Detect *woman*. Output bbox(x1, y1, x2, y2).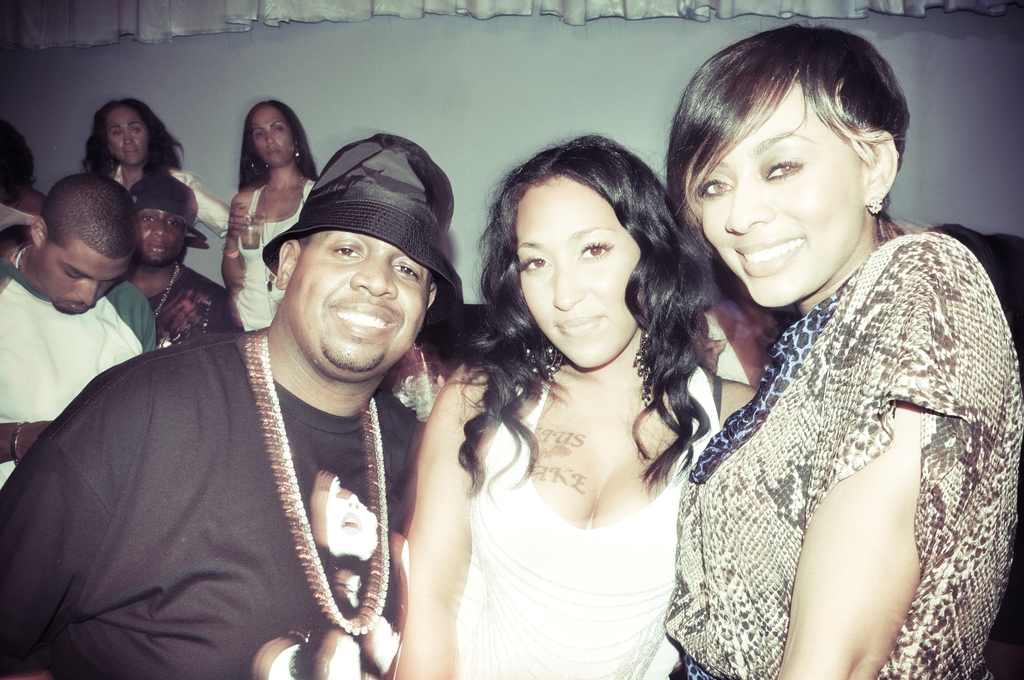
bbox(216, 97, 326, 330).
